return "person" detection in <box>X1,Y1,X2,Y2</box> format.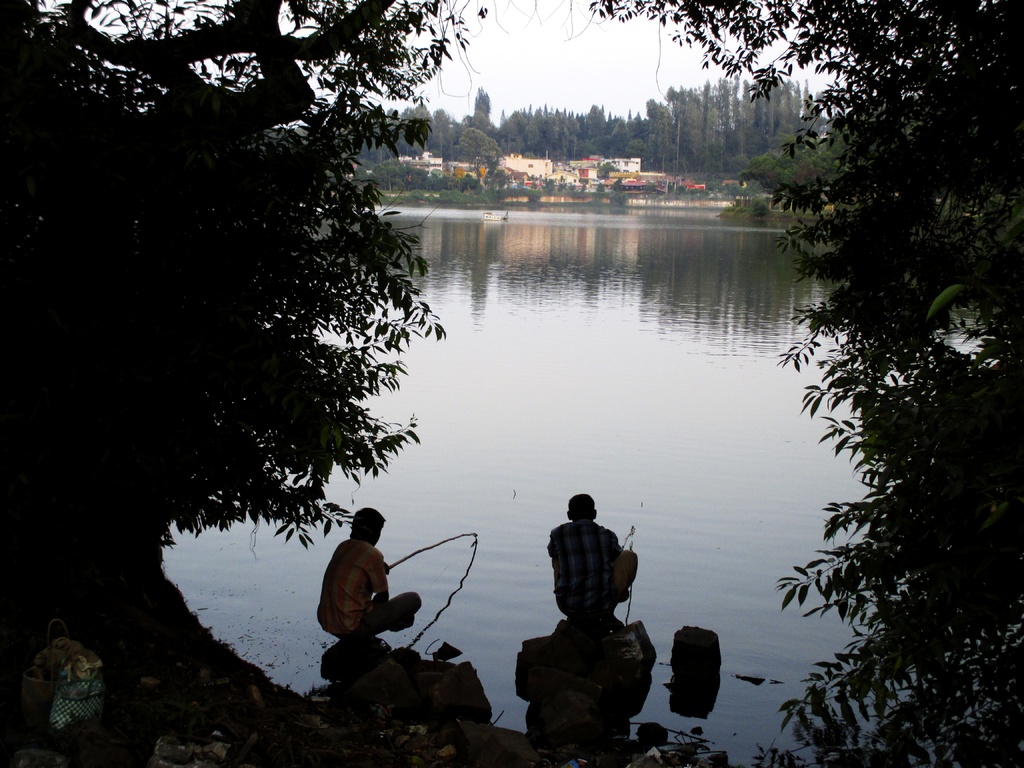
<box>314,502,413,700</box>.
